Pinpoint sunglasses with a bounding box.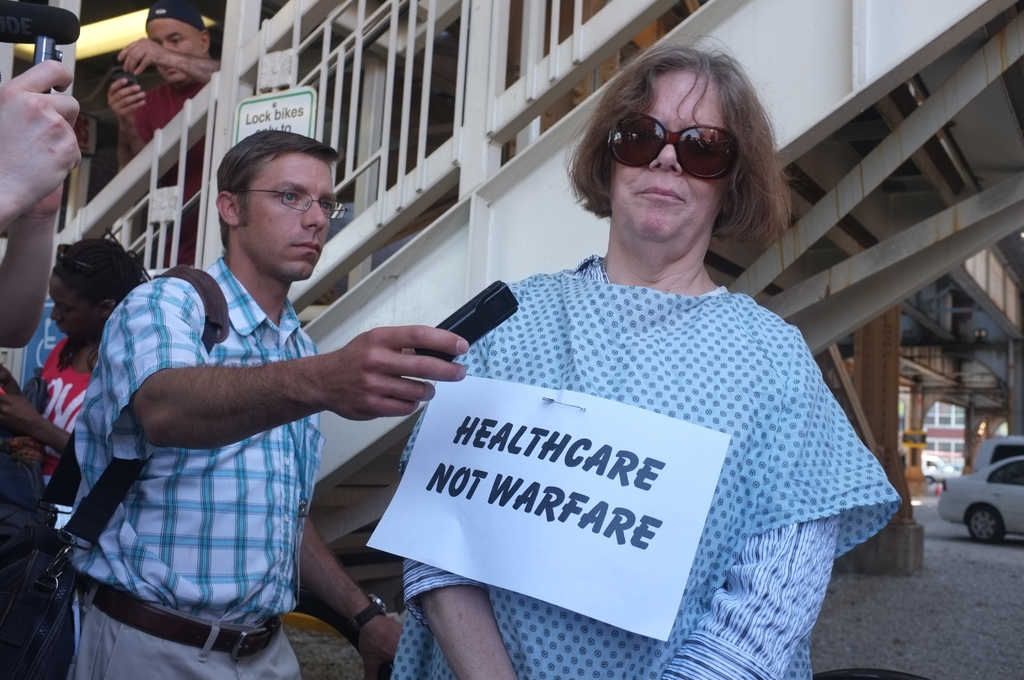
[606,113,742,198].
